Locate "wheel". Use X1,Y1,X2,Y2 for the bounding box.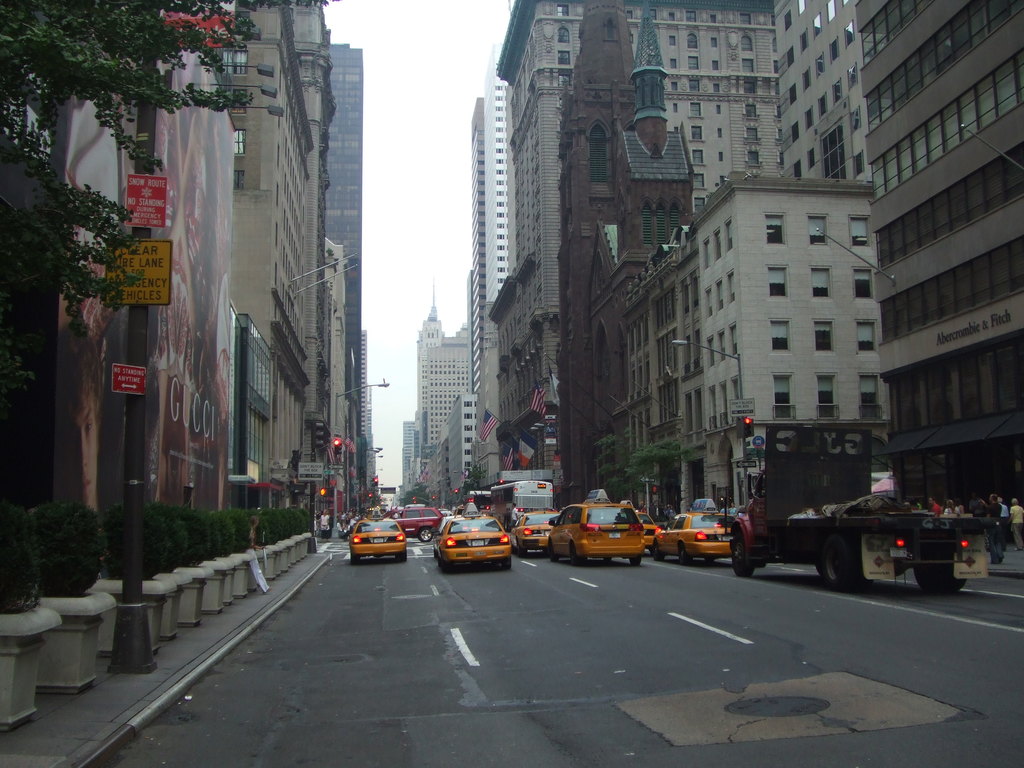
948,577,966,595.
